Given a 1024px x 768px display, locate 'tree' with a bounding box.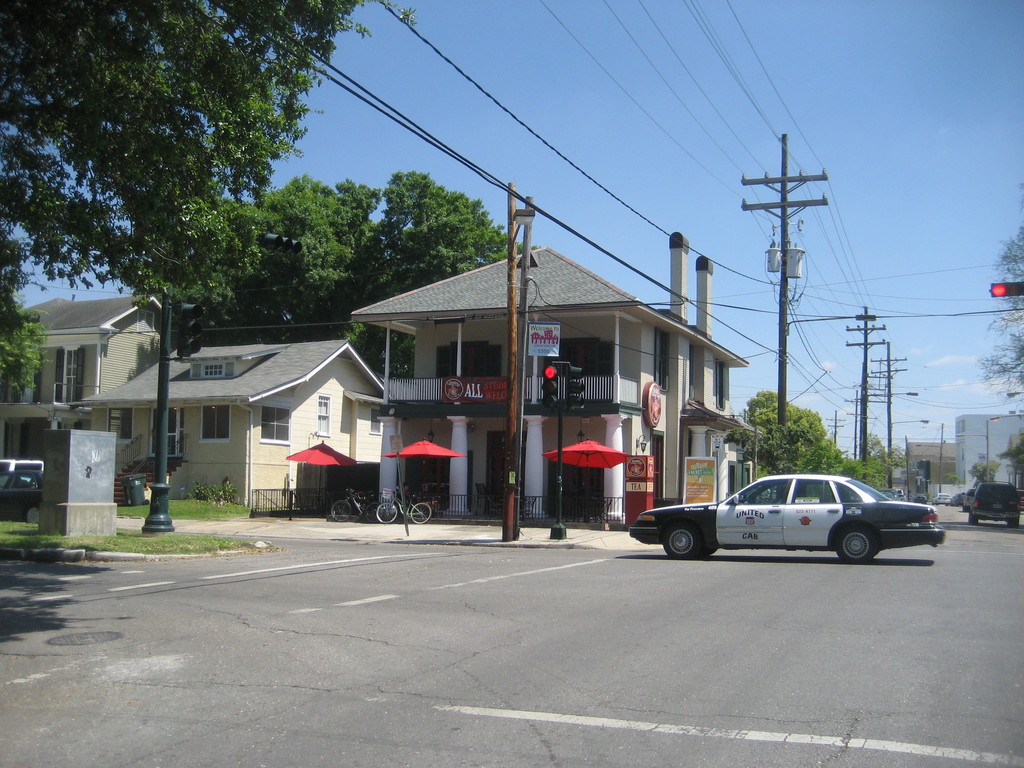
Located: (350,163,541,321).
